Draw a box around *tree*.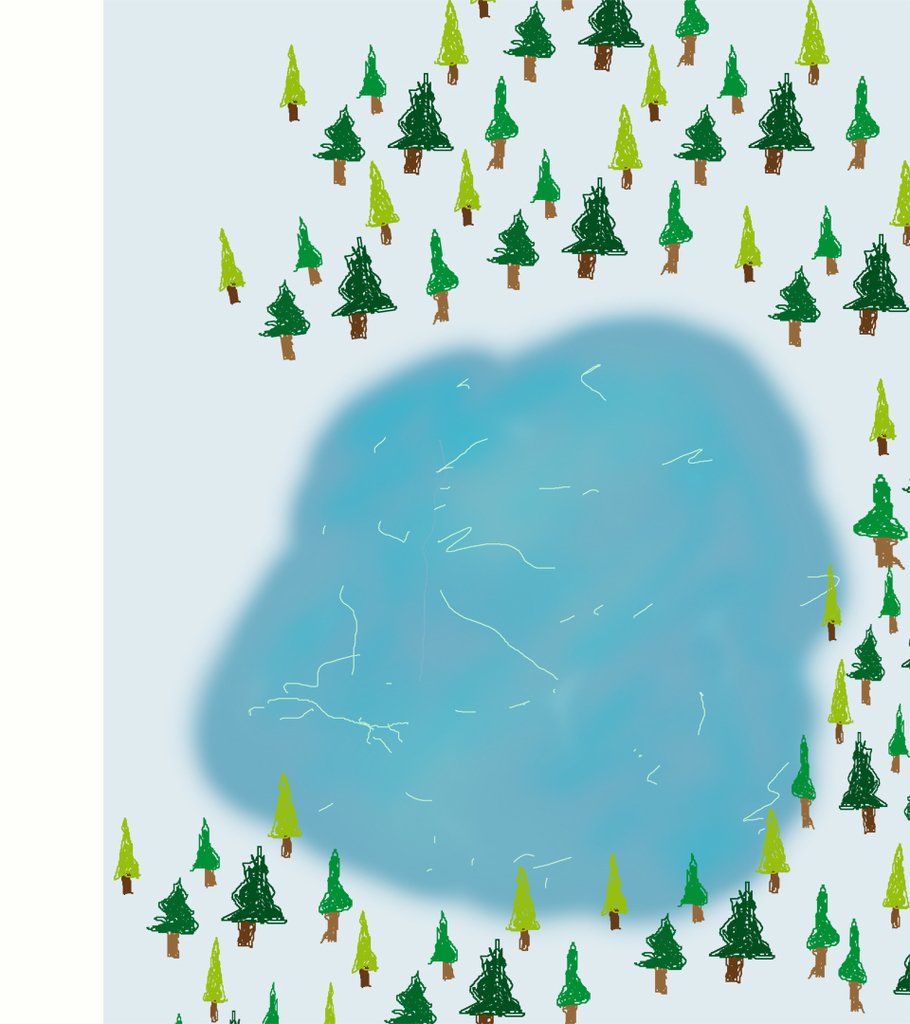
locate(844, 76, 883, 166).
